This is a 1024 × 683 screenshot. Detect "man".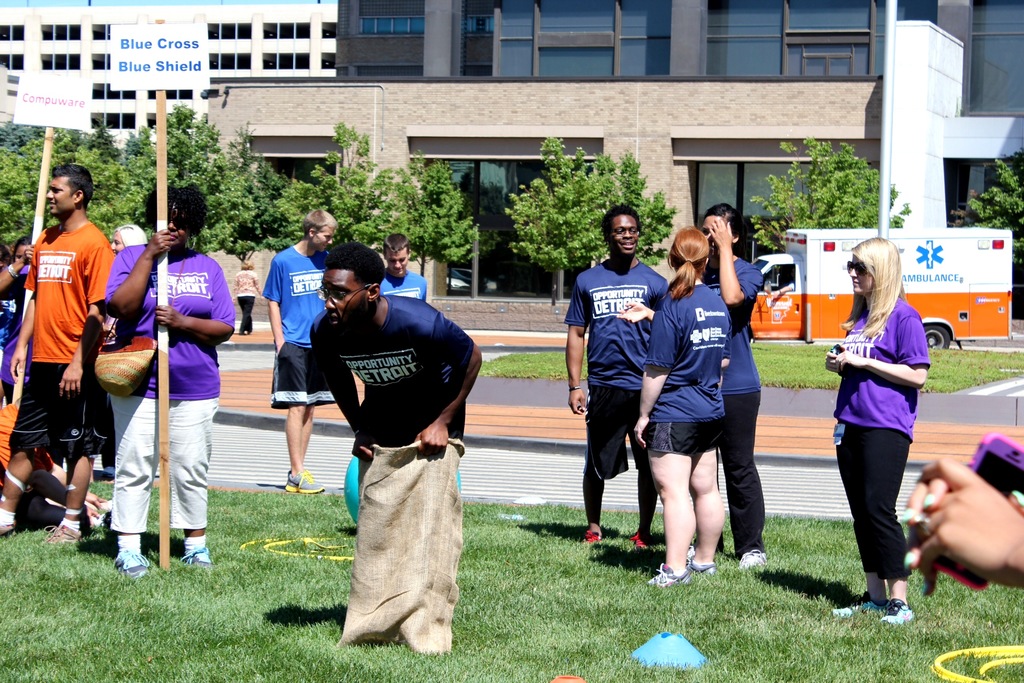
<region>0, 168, 115, 544</region>.
